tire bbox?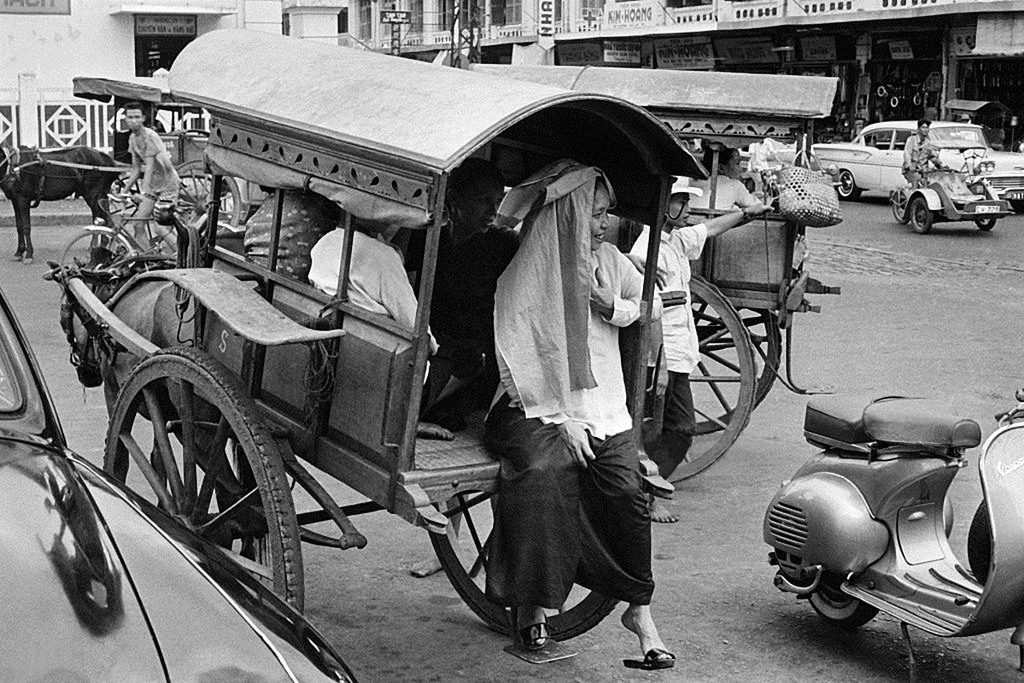
664 196 689 220
